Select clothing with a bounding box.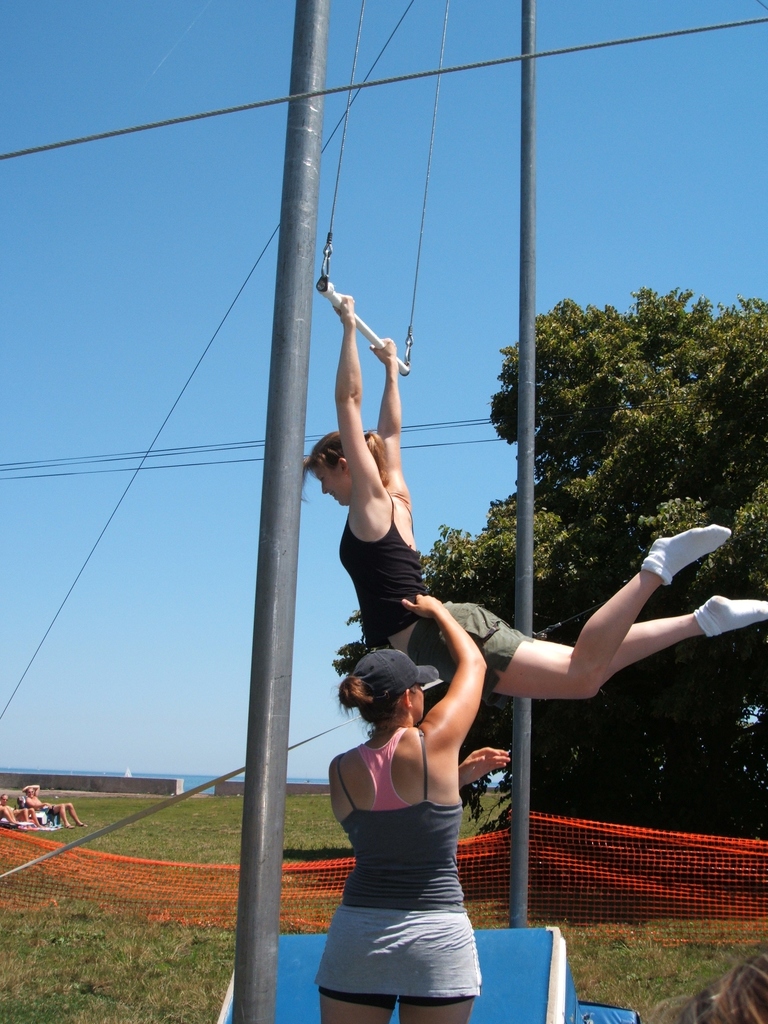
BBox(308, 726, 475, 1000).
